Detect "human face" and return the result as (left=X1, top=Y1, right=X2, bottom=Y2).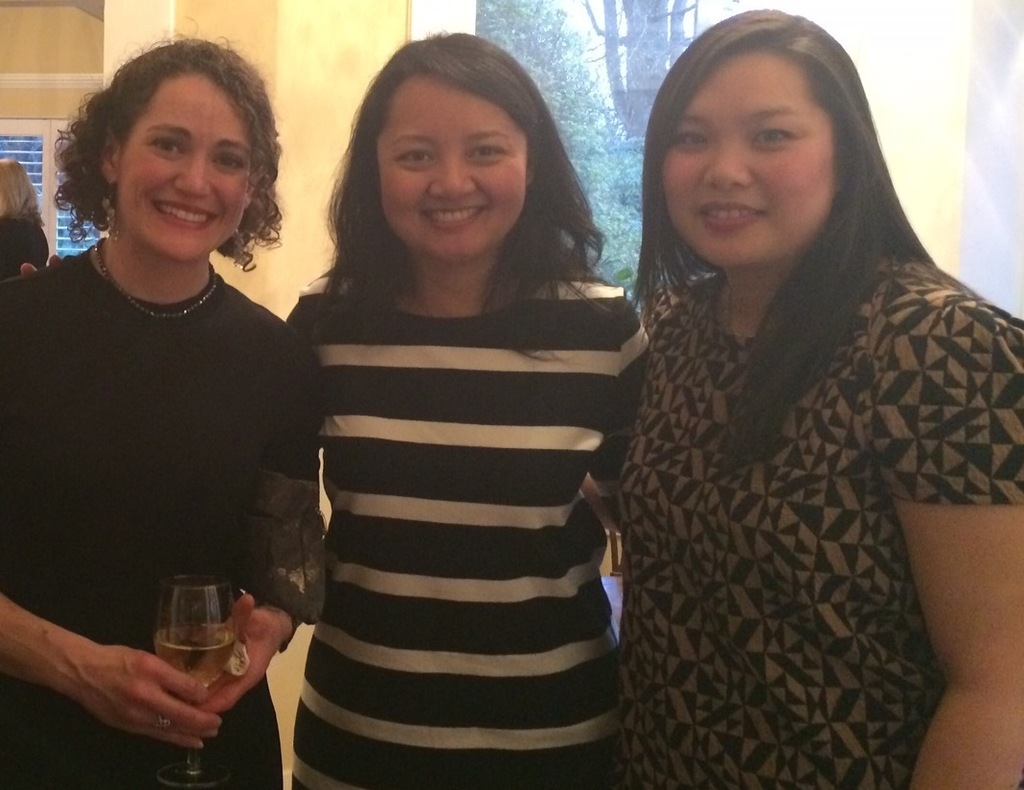
(left=374, top=69, right=523, bottom=251).
